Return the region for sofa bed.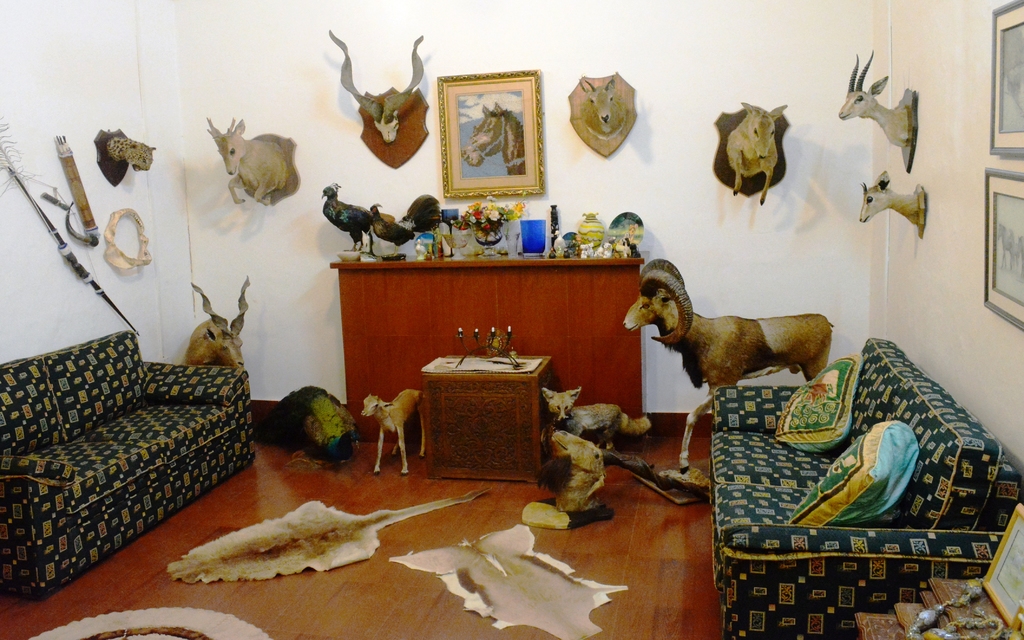
<region>721, 337, 1023, 639</region>.
